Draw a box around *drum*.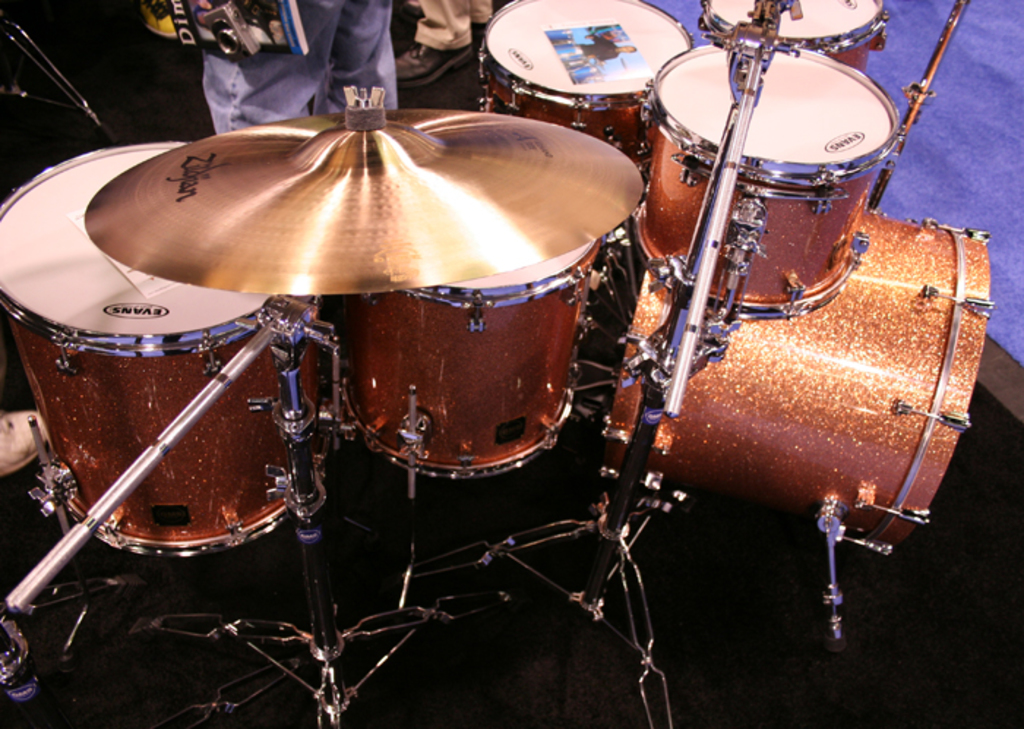
{"x1": 597, "y1": 205, "x2": 993, "y2": 556}.
